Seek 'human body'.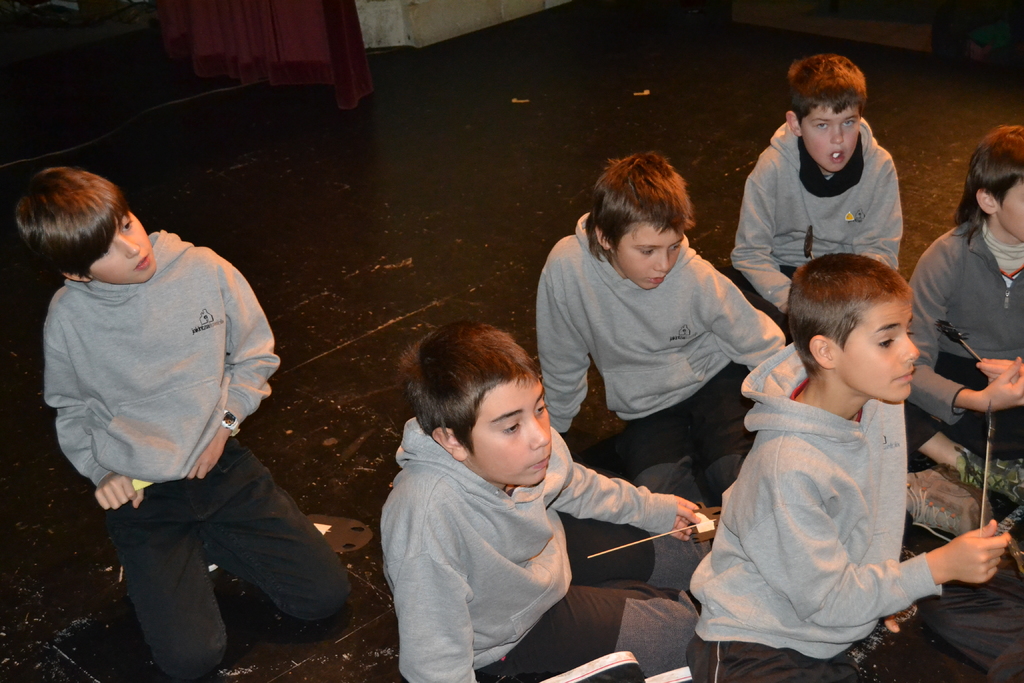
bbox=[398, 320, 713, 682].
